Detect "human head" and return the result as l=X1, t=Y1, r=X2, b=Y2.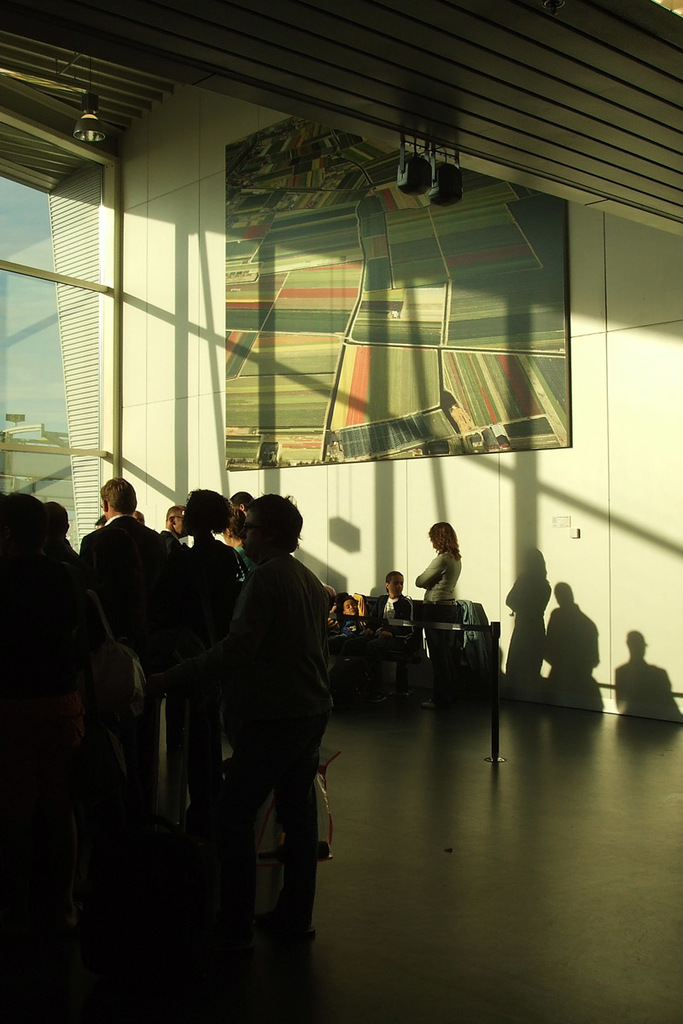
l=429, t=518, r=458, b=550.
